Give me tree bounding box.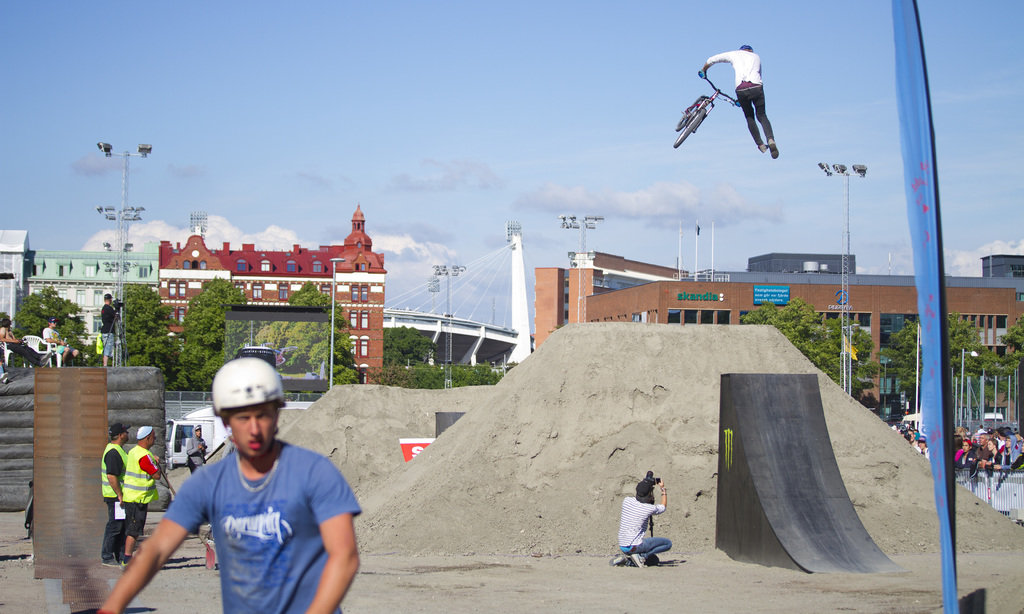
BBox(995, 312, 1023, 420).
